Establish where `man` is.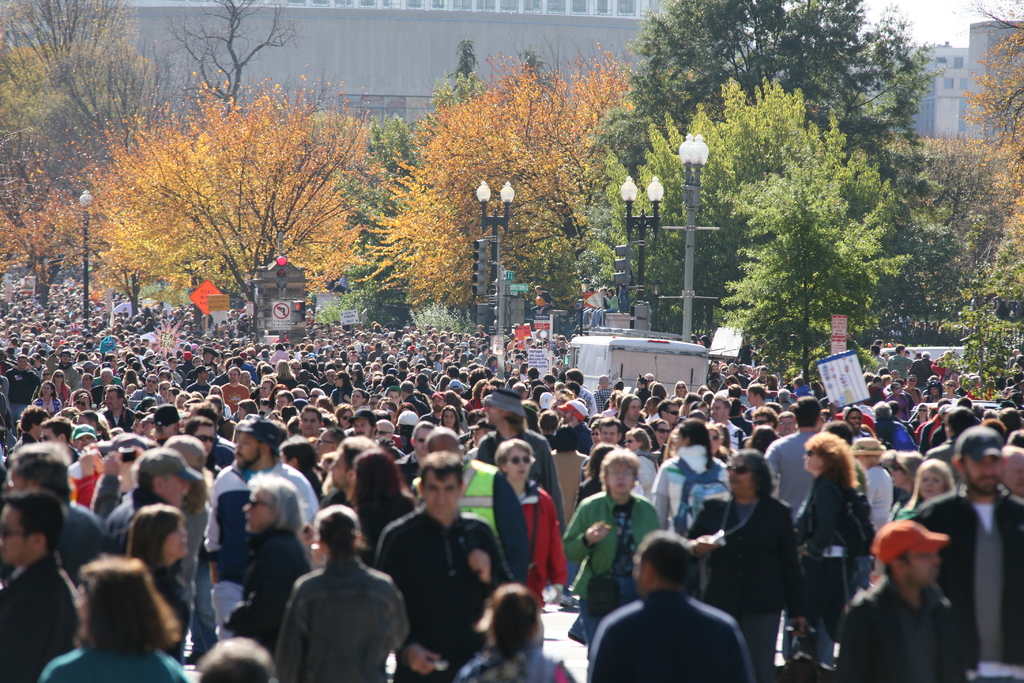
Established at detection(26, 380, 59, 418).
